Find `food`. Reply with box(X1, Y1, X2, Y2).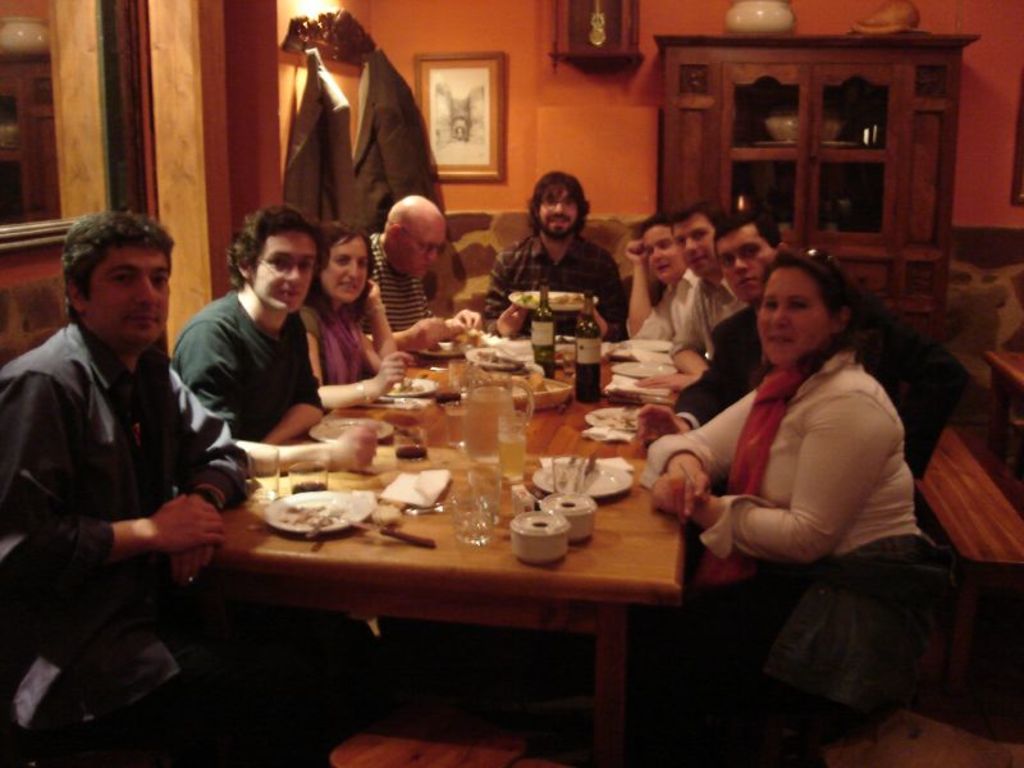
box(273, 499, 340, 529).
